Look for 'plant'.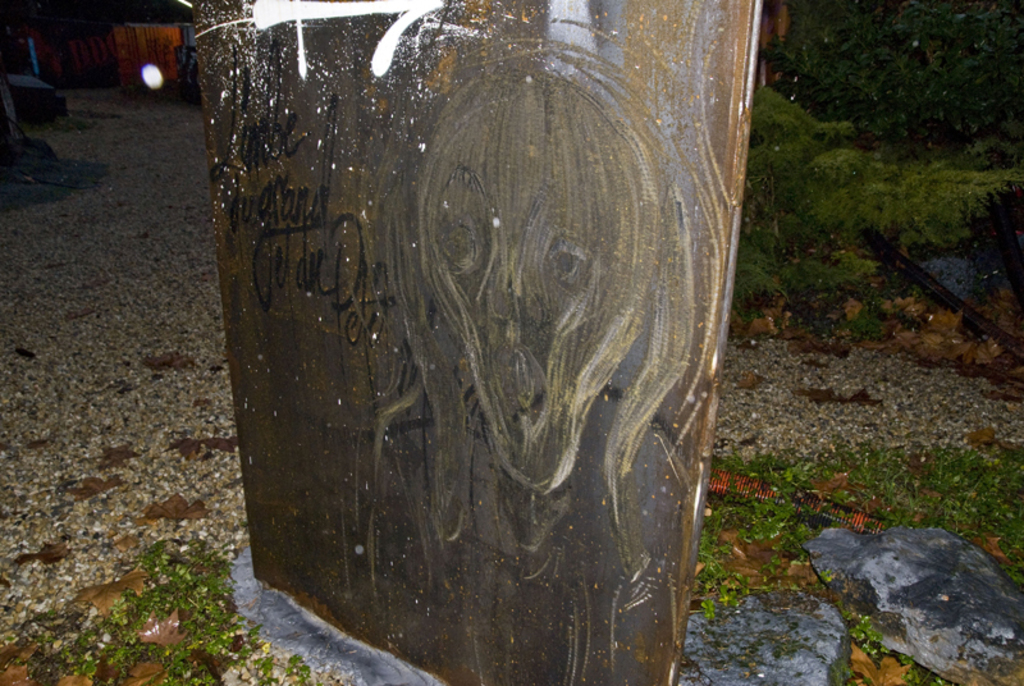
Found: box(833, 657, 851, 683).
